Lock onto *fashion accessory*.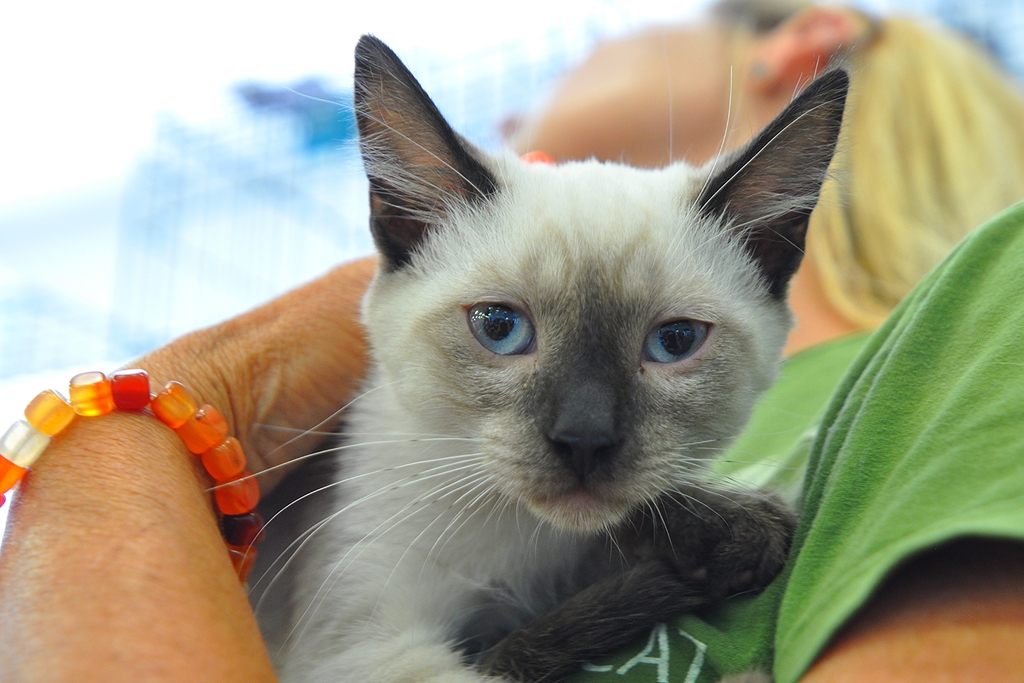
Locked: 745:51:771:83.
